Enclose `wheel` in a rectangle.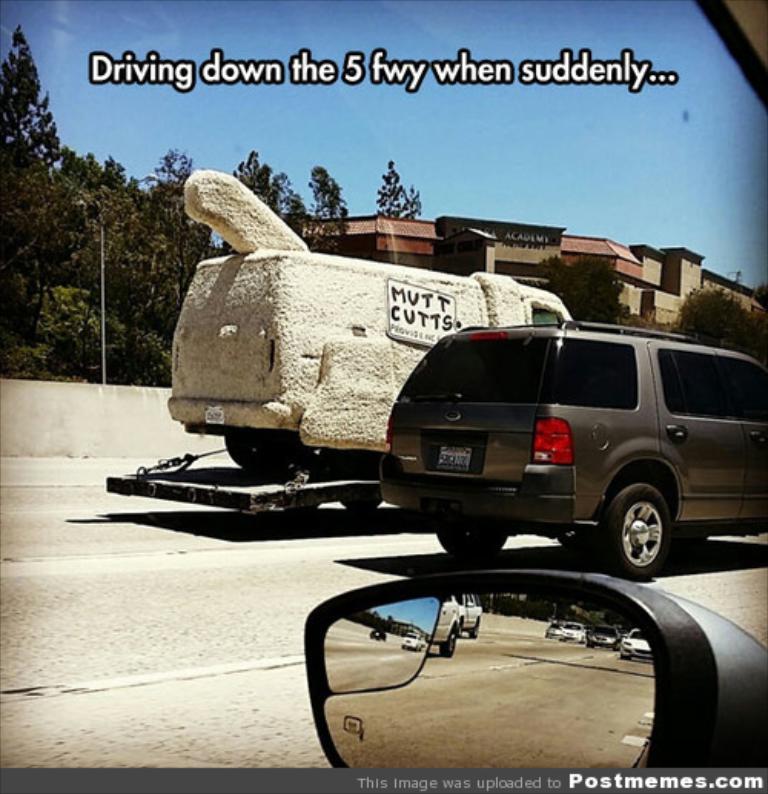
(594, 462, 700, 571).
